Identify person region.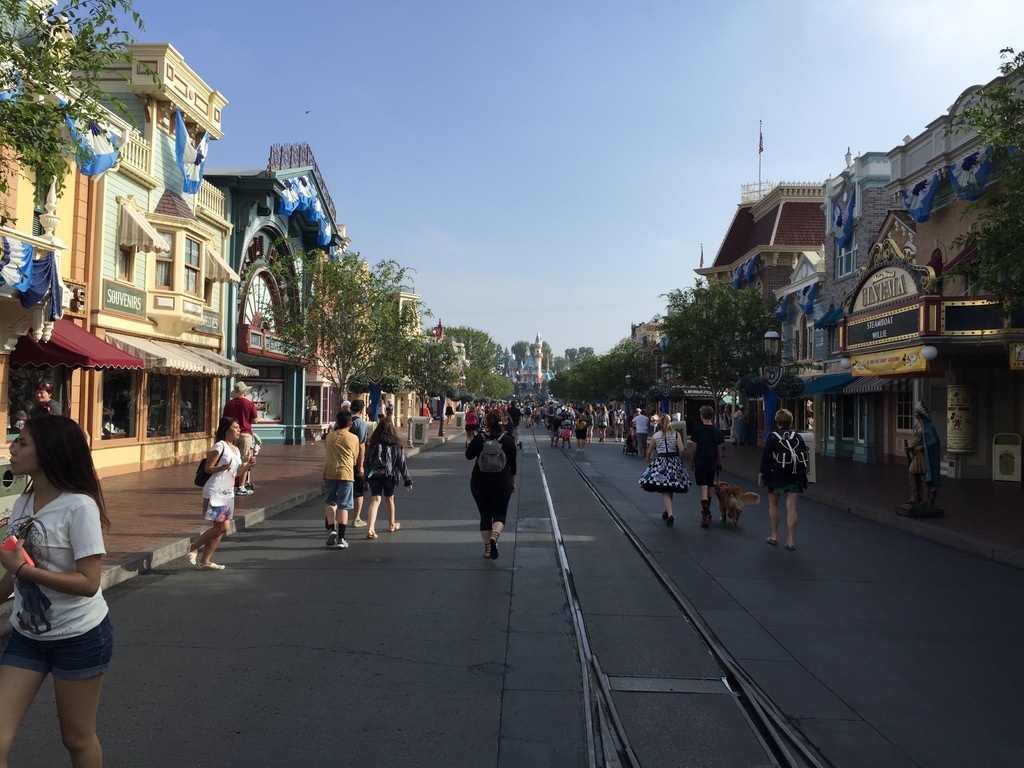
Region: 35:375:68:412.
